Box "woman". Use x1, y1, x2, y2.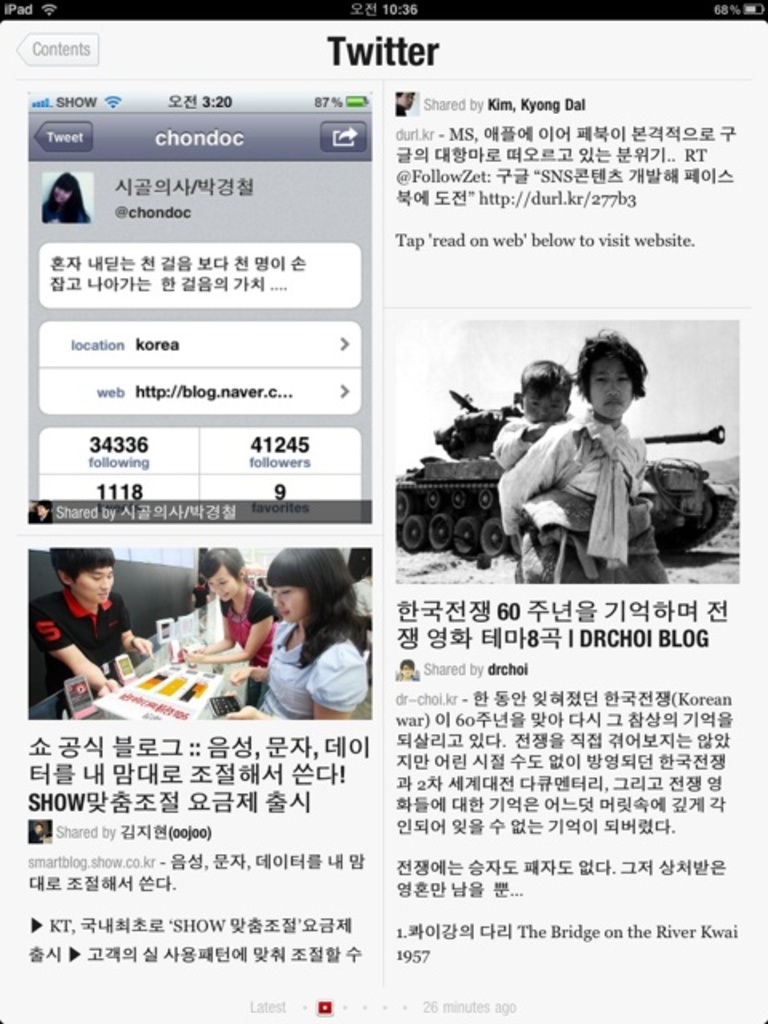
226, 541, 374, 723.
